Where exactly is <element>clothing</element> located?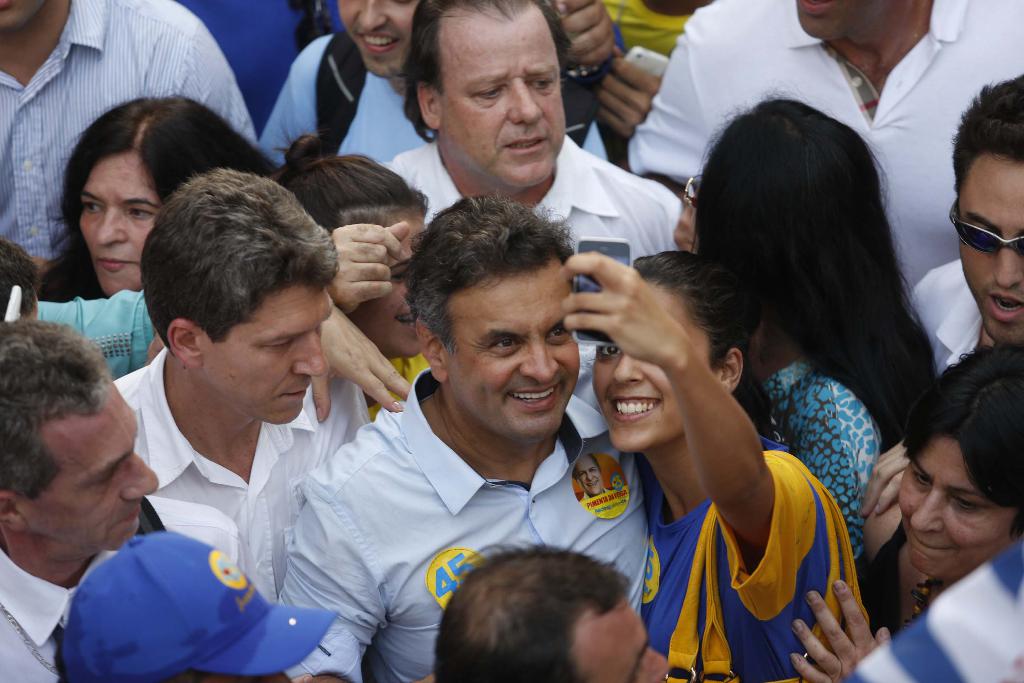
Its bounding box is (left=600, top=0, right=693, bottom=58).
